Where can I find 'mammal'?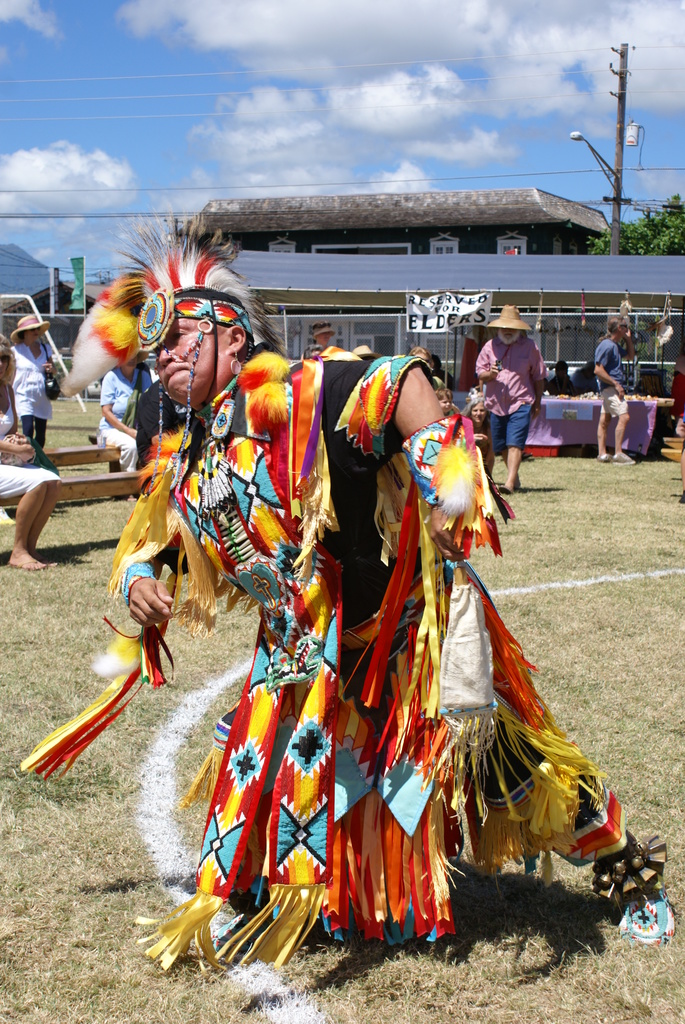
You can find it at bbox(94, 340, 161, 500).
